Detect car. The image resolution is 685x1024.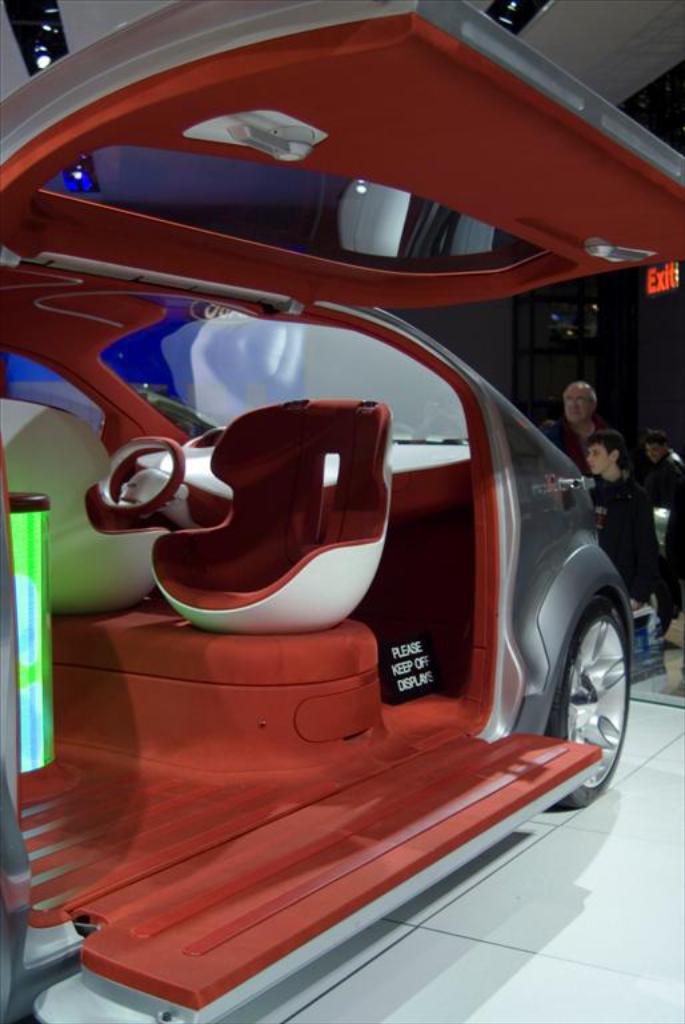
0:0:684:1023.
